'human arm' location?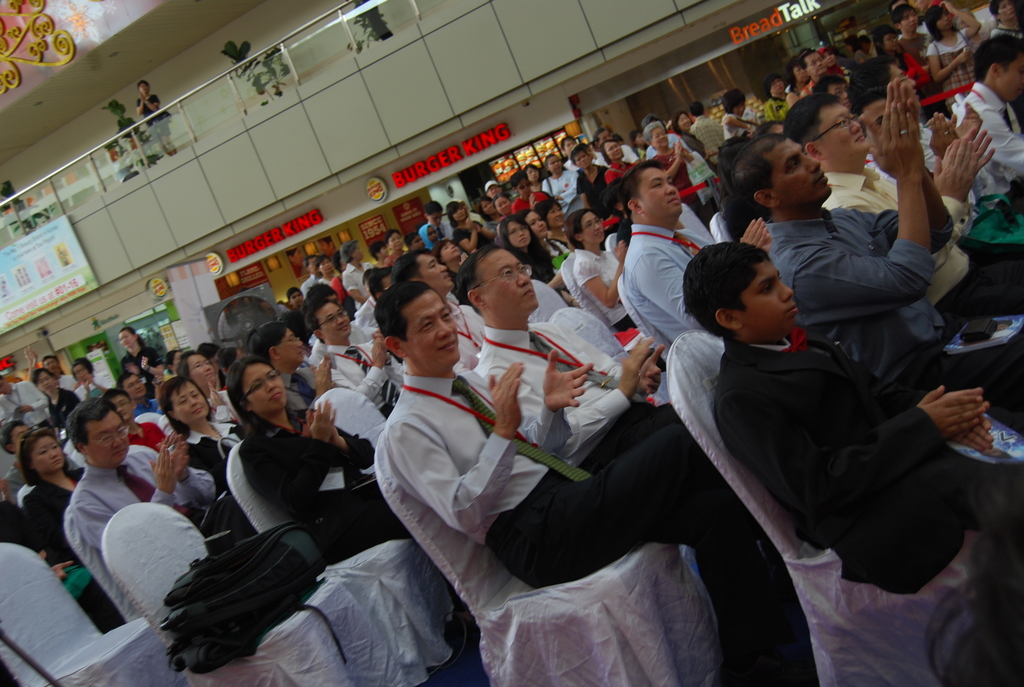
bbox=(86, 379, 92, 405)
